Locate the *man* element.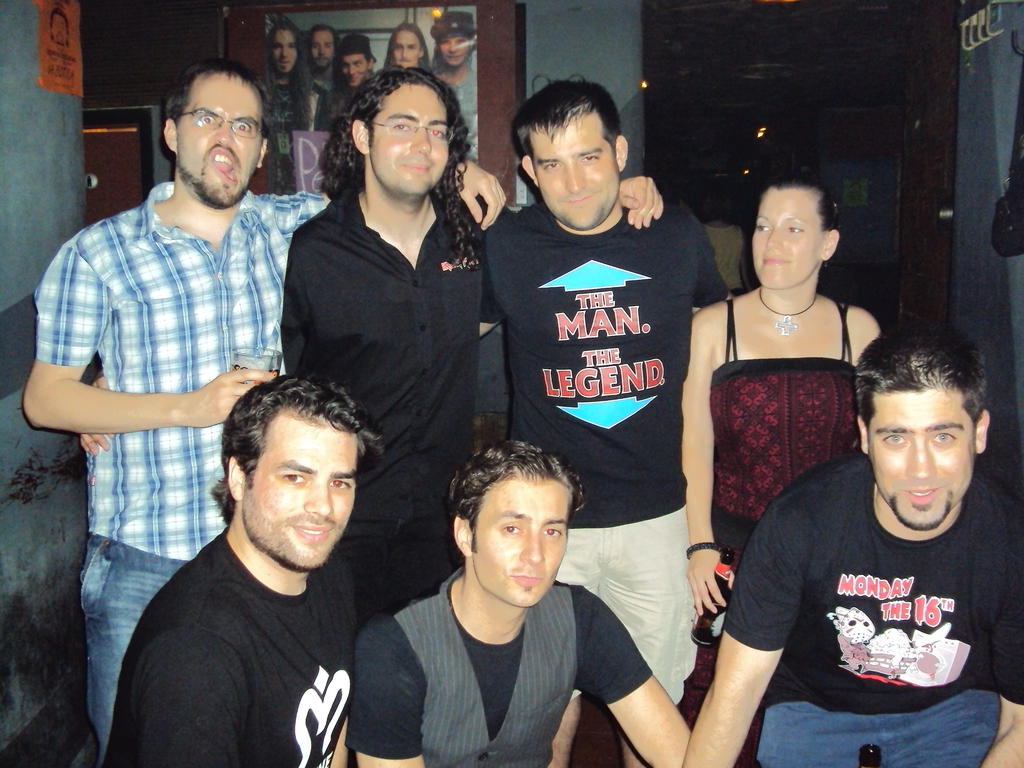
Element bbox: [429, 9, 479, 164].
